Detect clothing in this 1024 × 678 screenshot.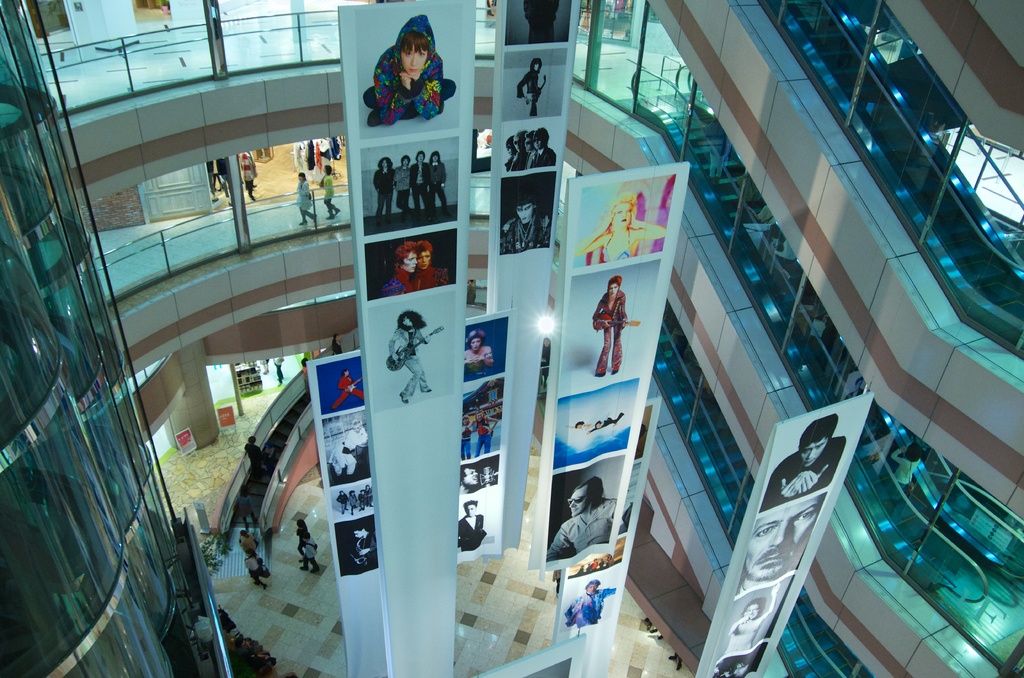
Detection: detection(593, 289, 623, 373).
